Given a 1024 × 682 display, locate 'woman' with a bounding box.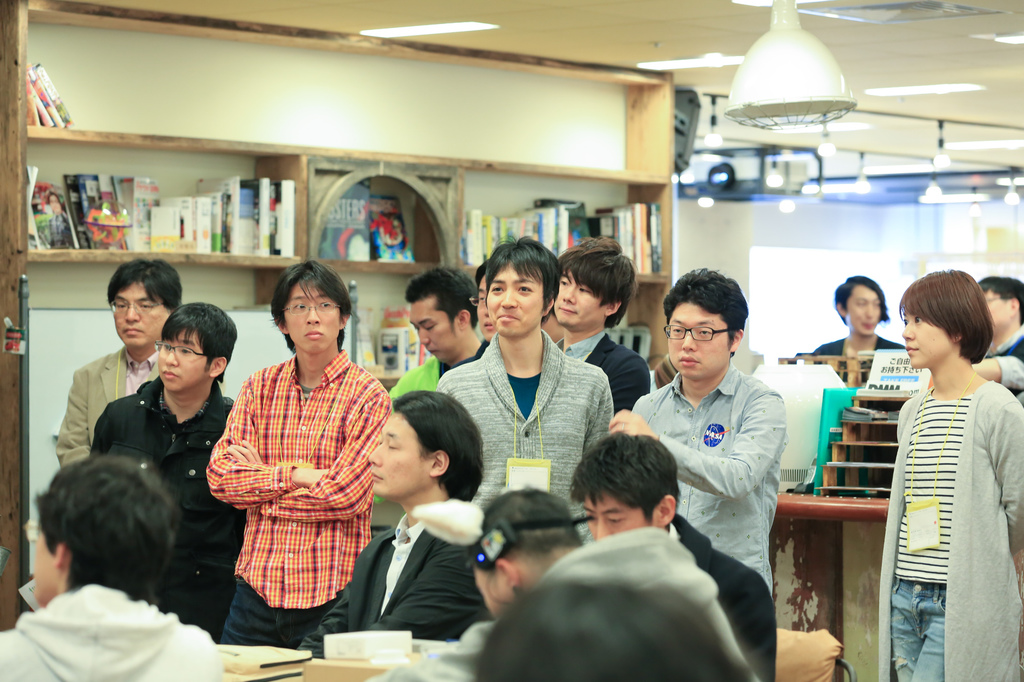
Located: <region>858, 282, 1014, 679</region>.
